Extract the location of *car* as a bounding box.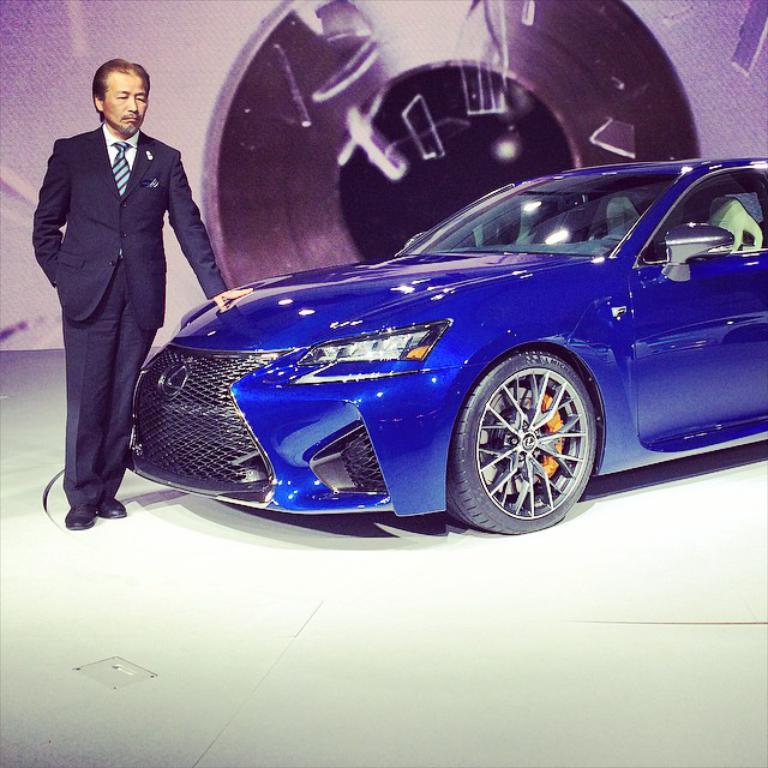
[left=127, top=151, right=767, bottom=544].
